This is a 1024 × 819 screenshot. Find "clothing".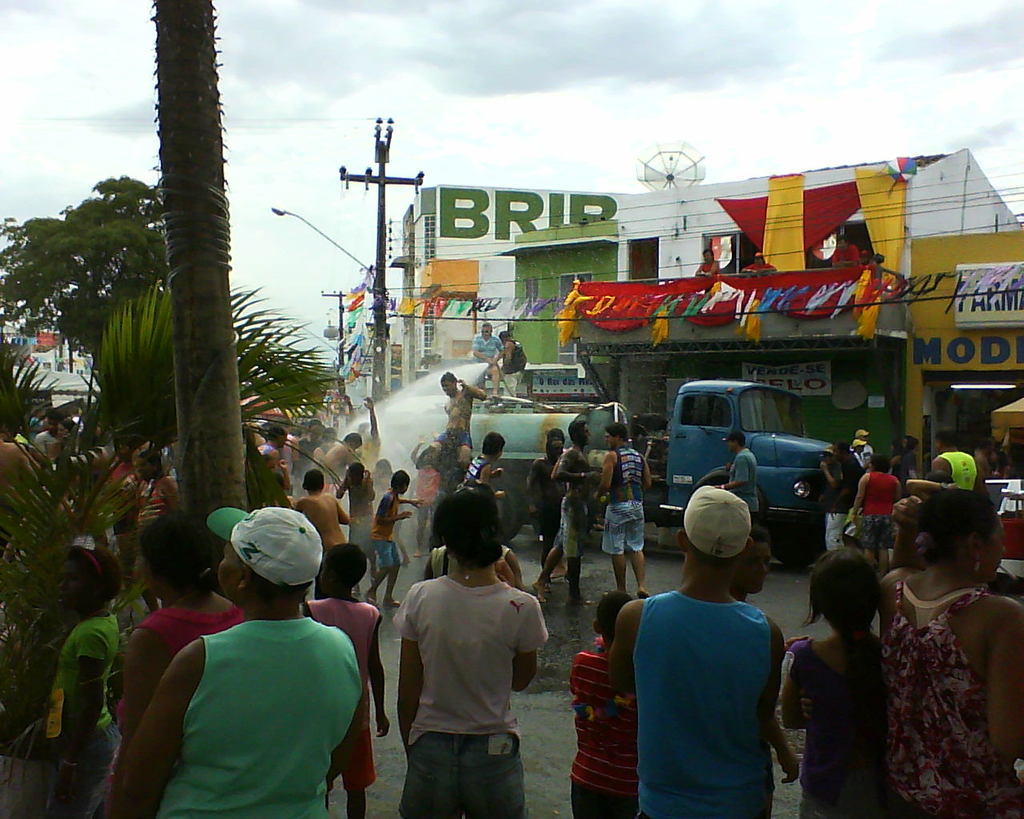
Bounding box: [left=136, top=483, right=167, bottom=533].
